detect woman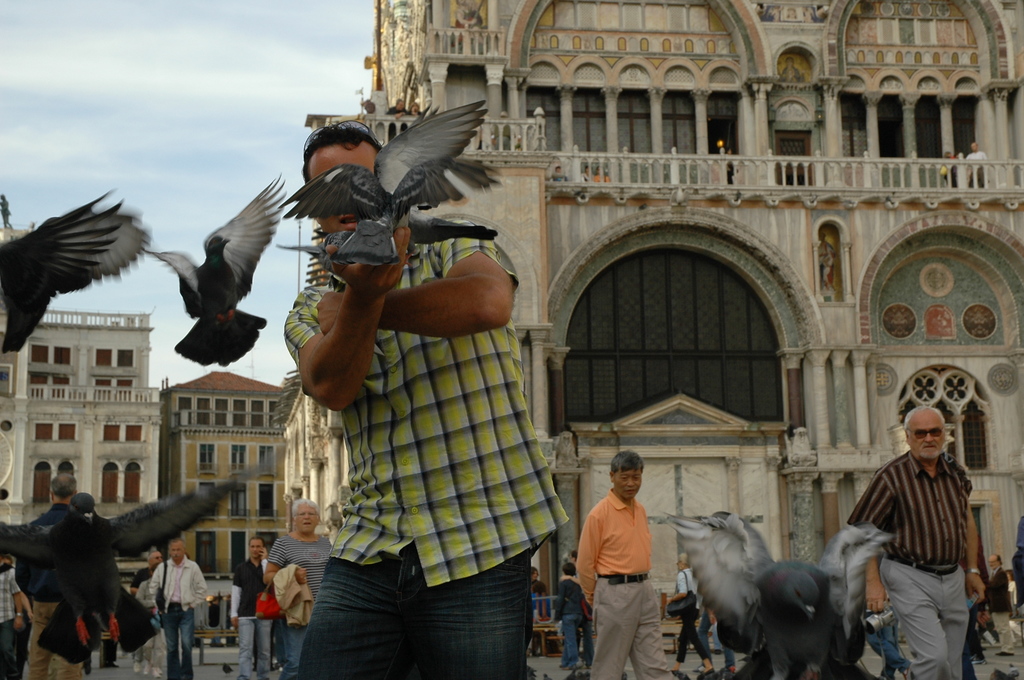
x1=668, y1=549, x2=717, y2=679
